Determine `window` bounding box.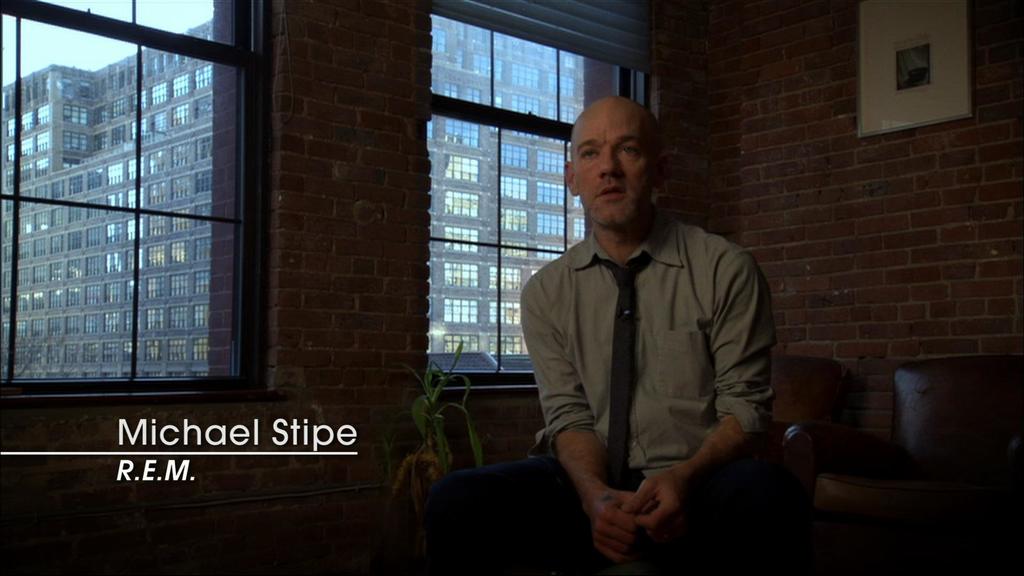
Determined: detection(11, 139, 26, 157).
